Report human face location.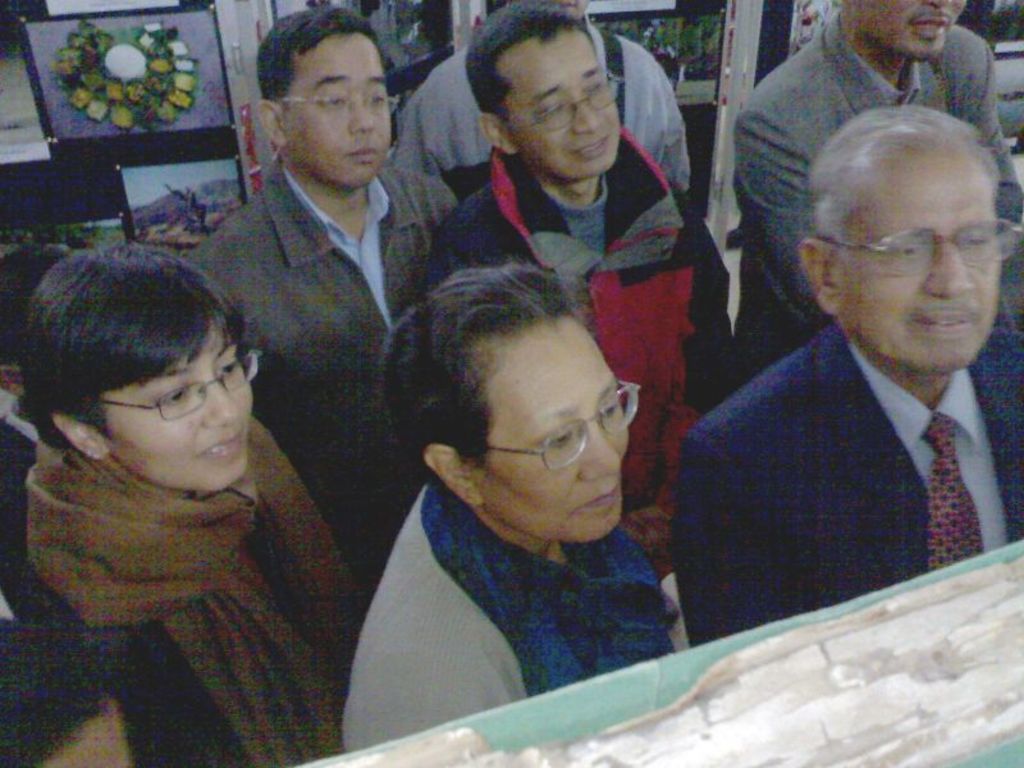
Report: select_region(507, 31, 627, 170).
